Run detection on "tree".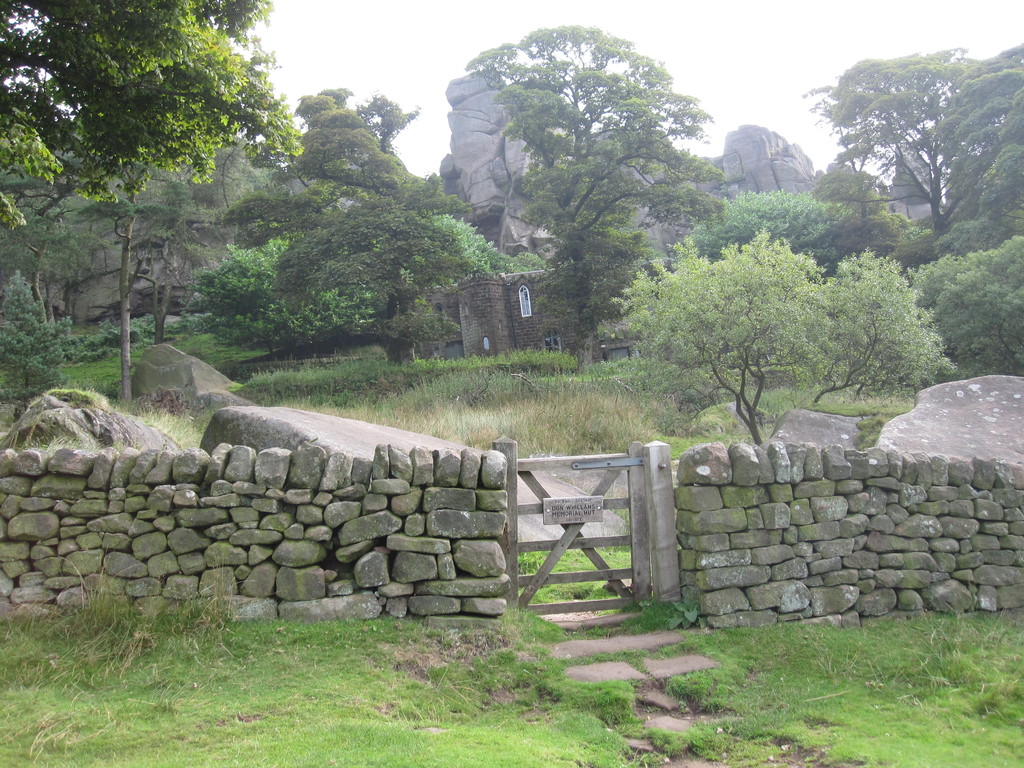
Result: (0,0,290,433).
